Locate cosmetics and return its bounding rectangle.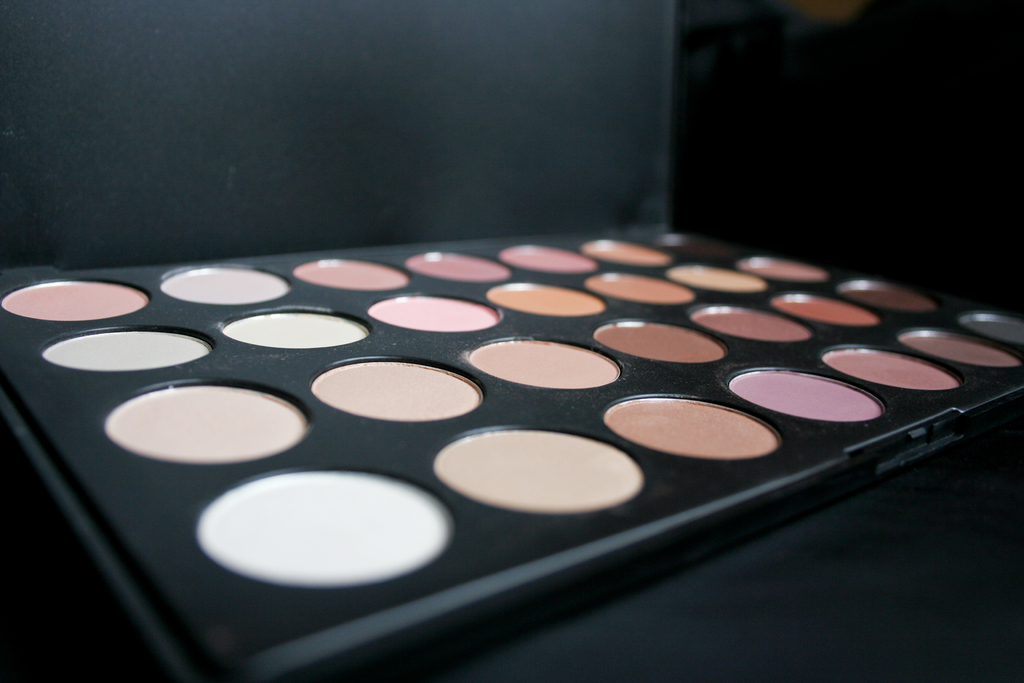
bbox=(308, 356, 482, 423).
